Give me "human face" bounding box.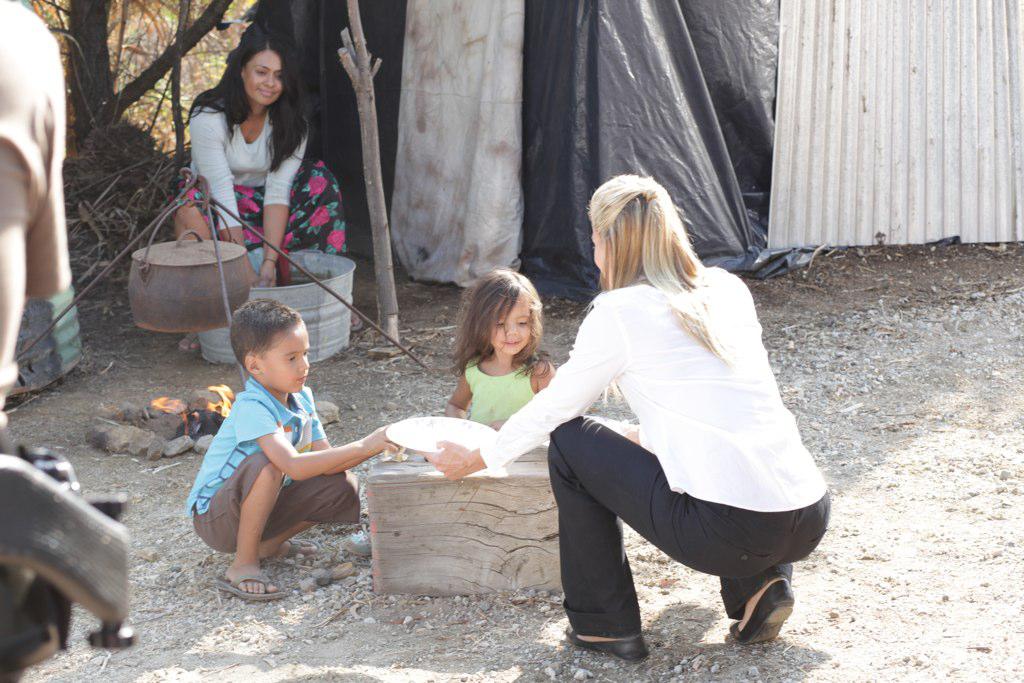
box(246, 49, 282, 105).
